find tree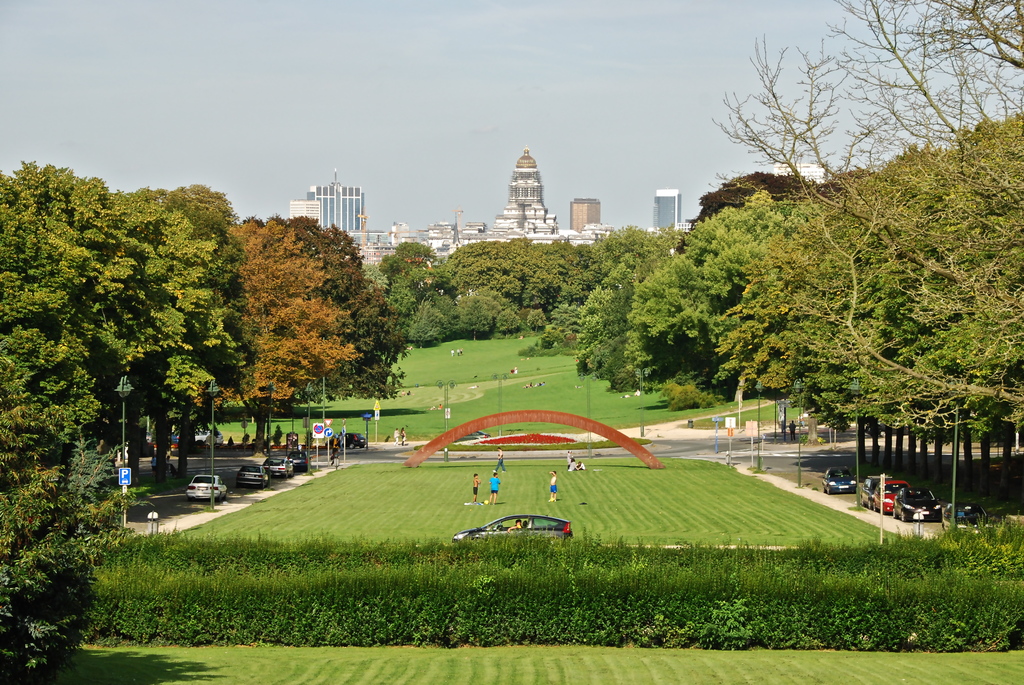
locate(446, 229, 566, 322)
